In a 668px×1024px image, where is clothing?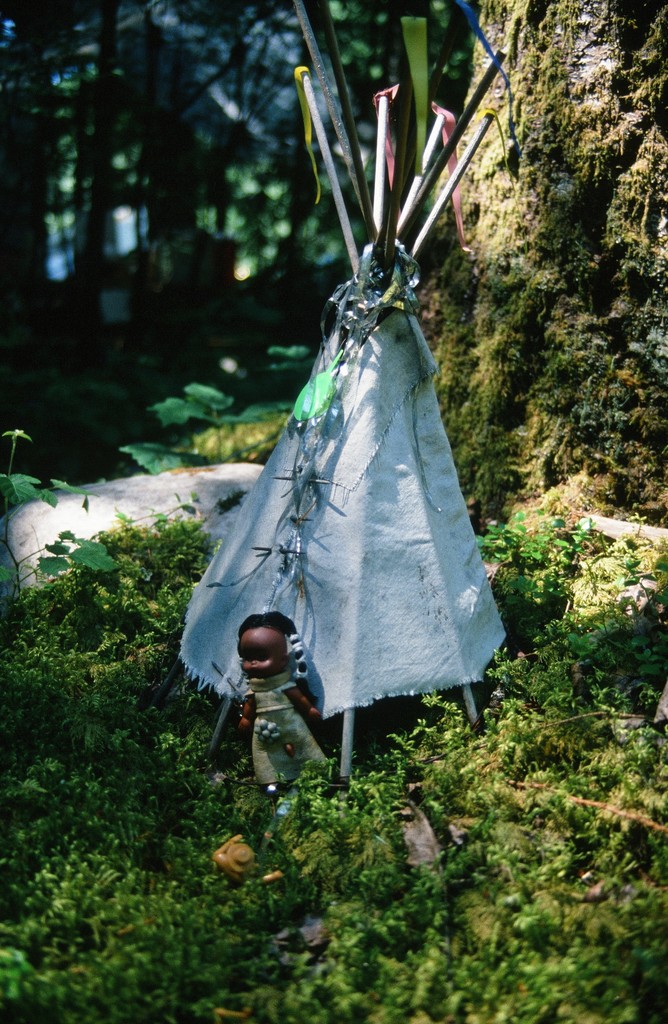
BBox(241, 671, 330, 788).
